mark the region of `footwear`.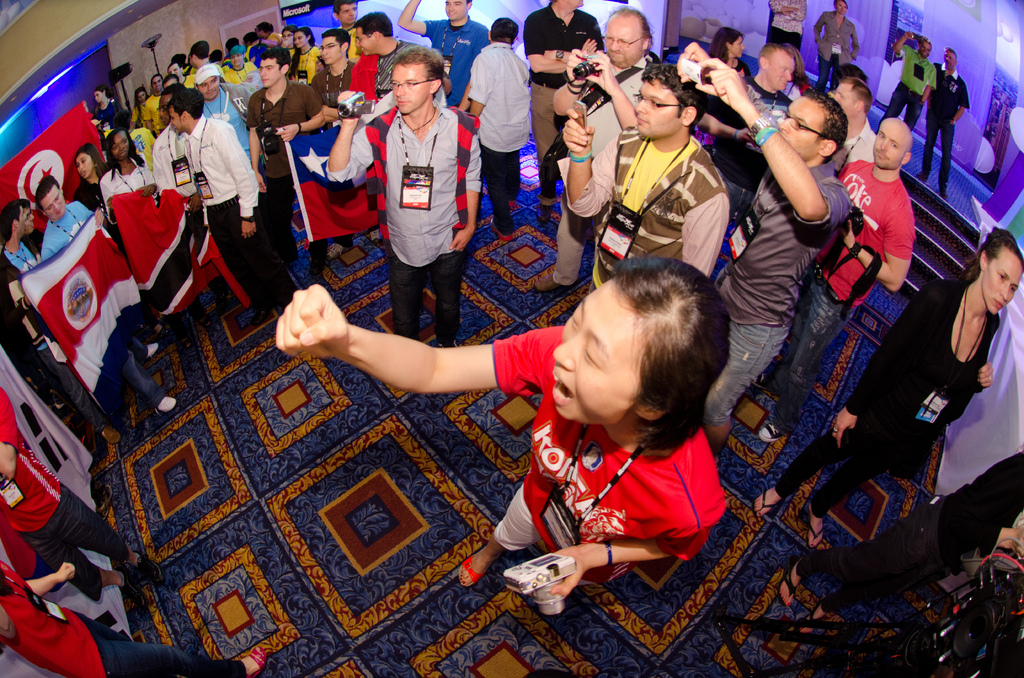
Region: 794, 600, 826, 637.
